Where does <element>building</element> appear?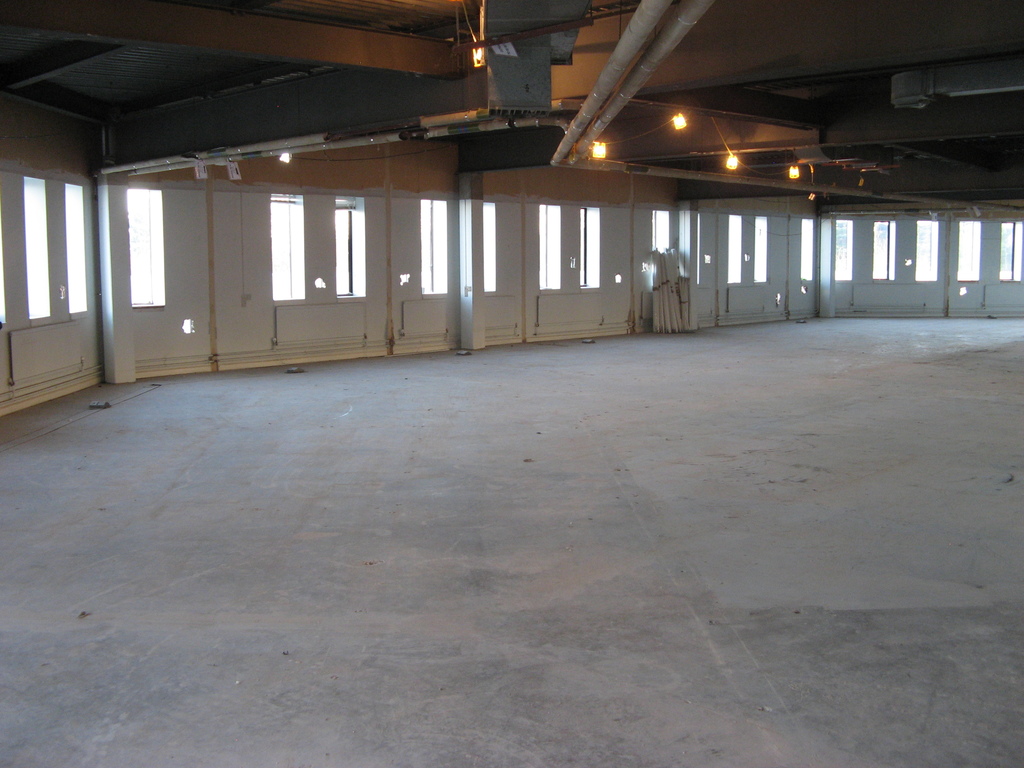
Appears at bbox=(0, 0, 1023, 767).
